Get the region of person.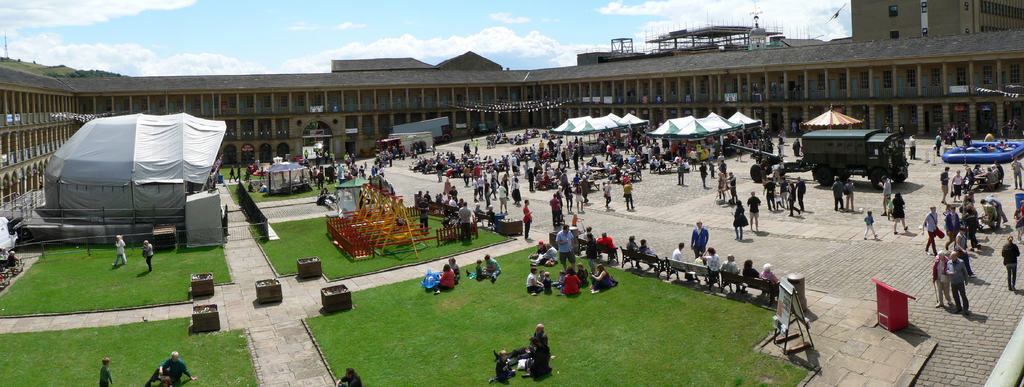
(1002, 232, 1021, 289).
